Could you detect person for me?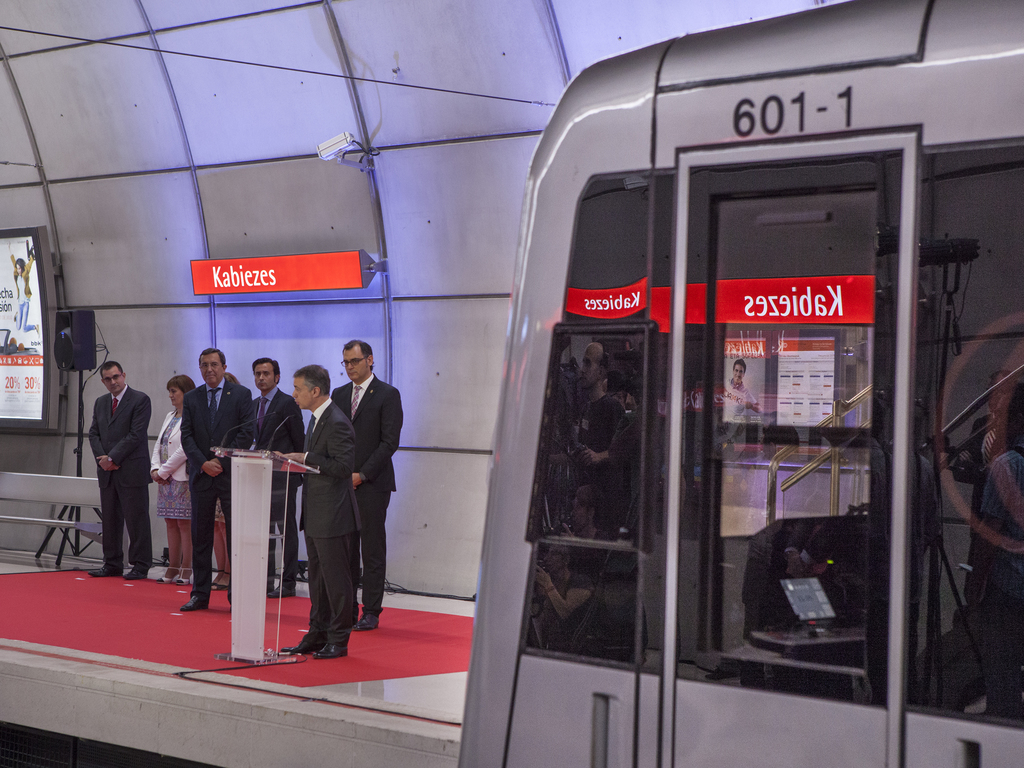
Detection result: 725 362 765 454.
